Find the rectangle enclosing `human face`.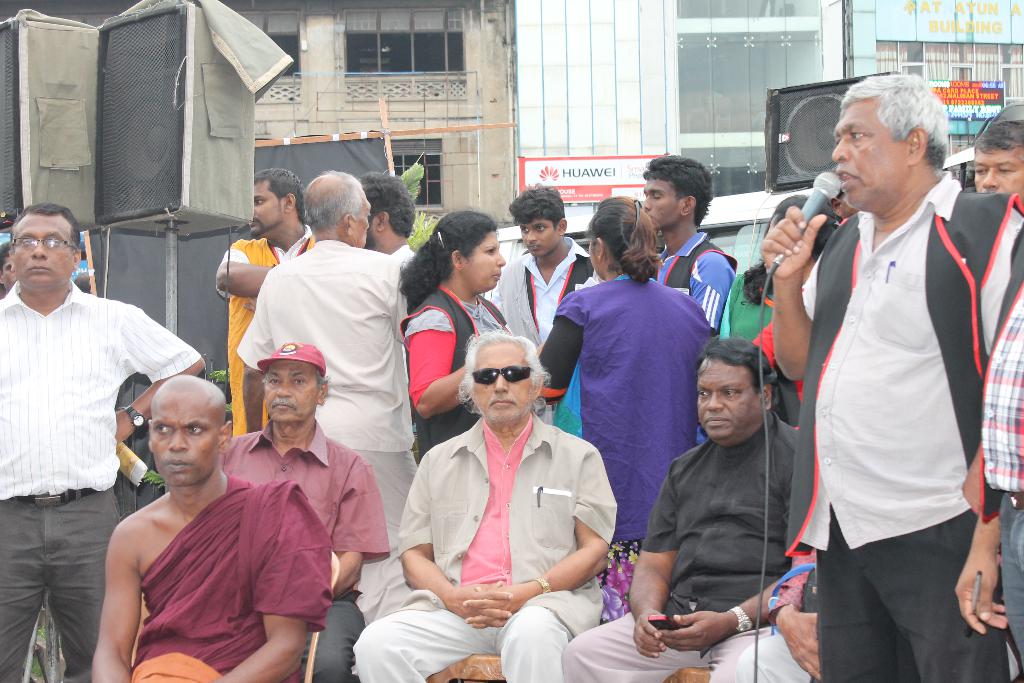
520/215/561/256.
